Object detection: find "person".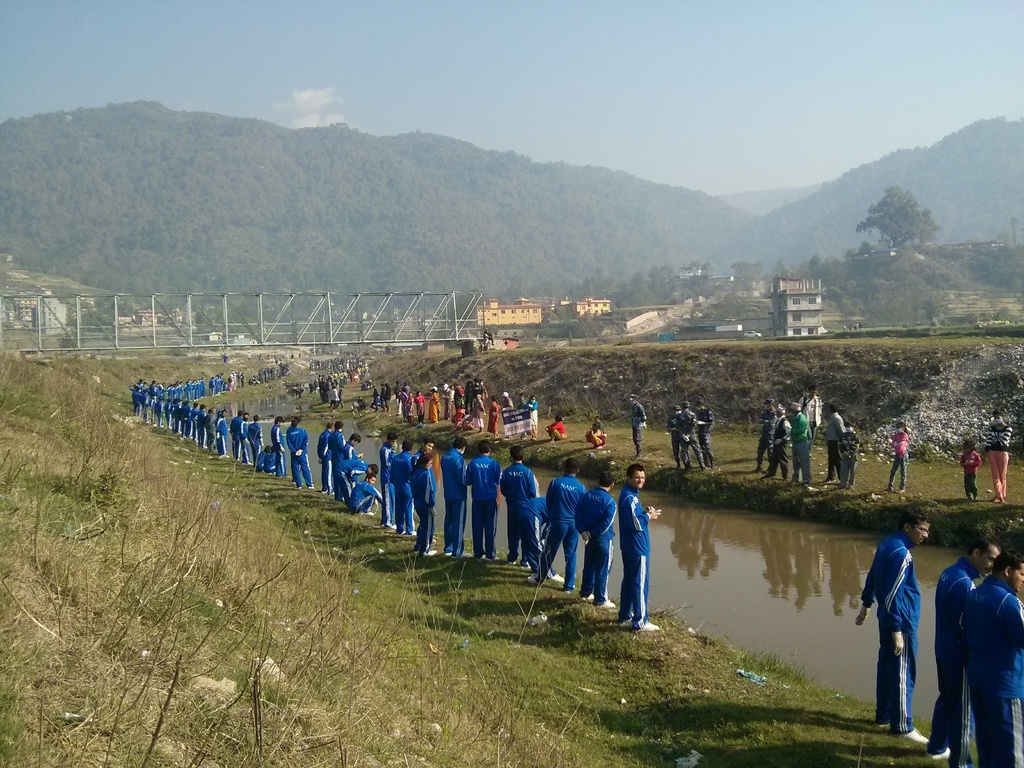
(left=964, top=548, right=1022, bottom=767).
